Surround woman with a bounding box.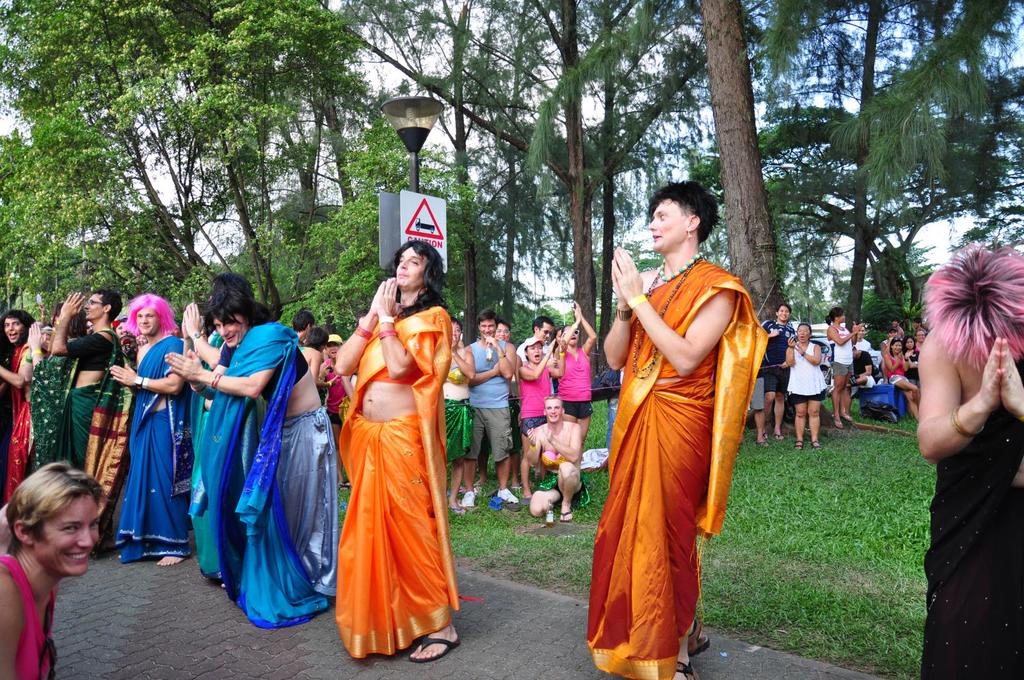
{"x1": 907, "y1": 333, "x2": 924, "y2": 389}.
